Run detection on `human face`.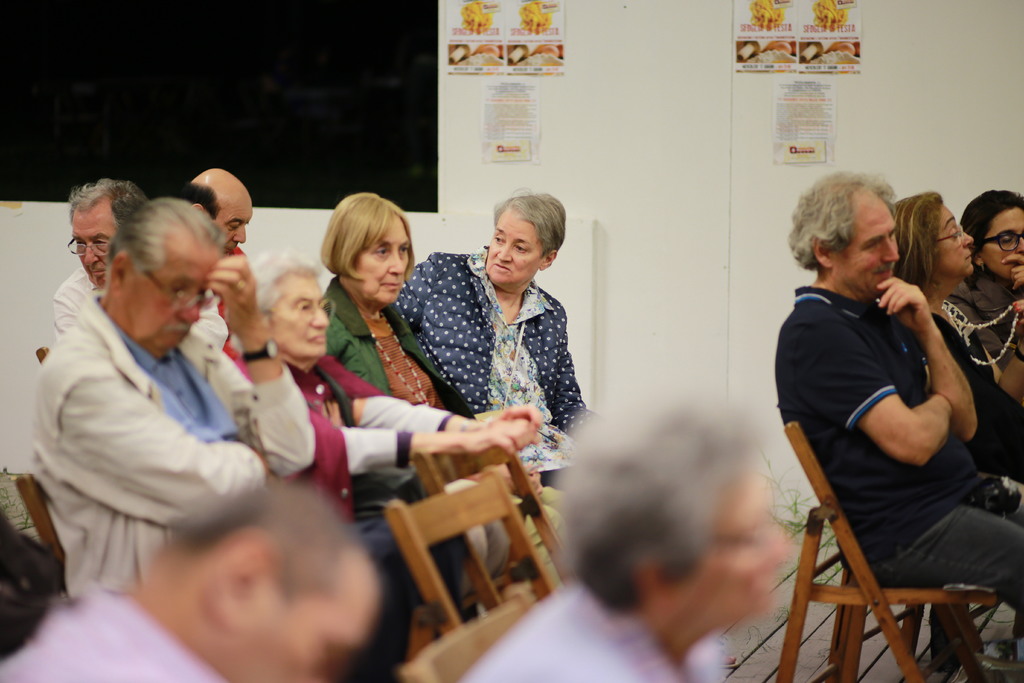
Result: x1=73, y1=206, x2=115, y2=288.
